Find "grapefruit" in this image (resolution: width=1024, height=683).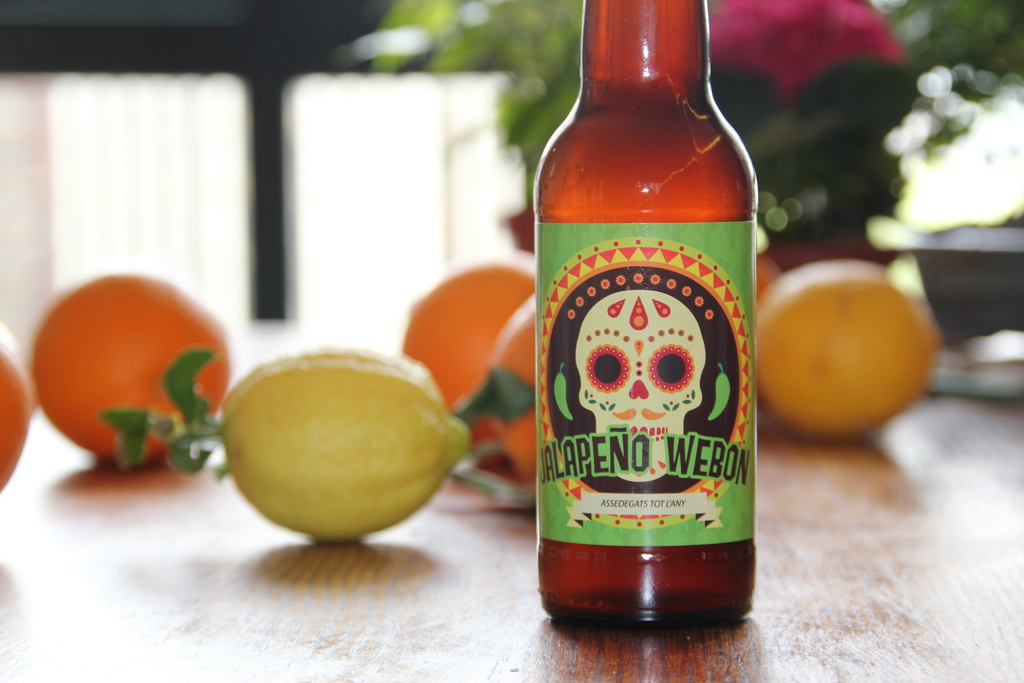
crop(485, 298, 541, 484).
